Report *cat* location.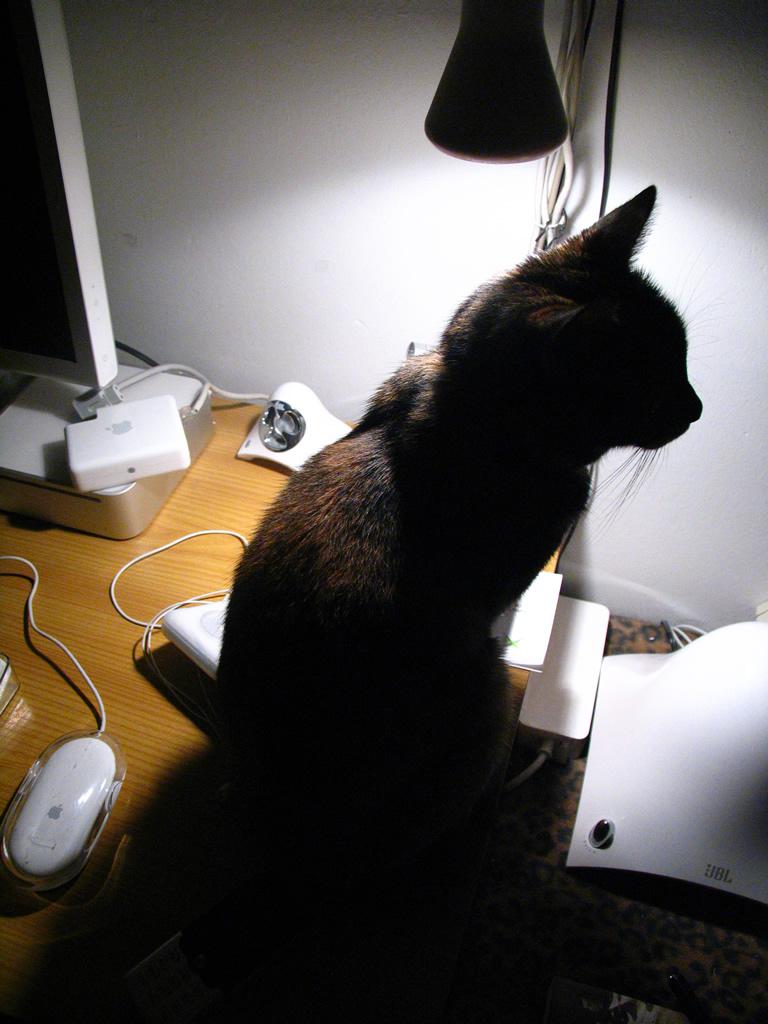
Report: 213:185:710:866.
